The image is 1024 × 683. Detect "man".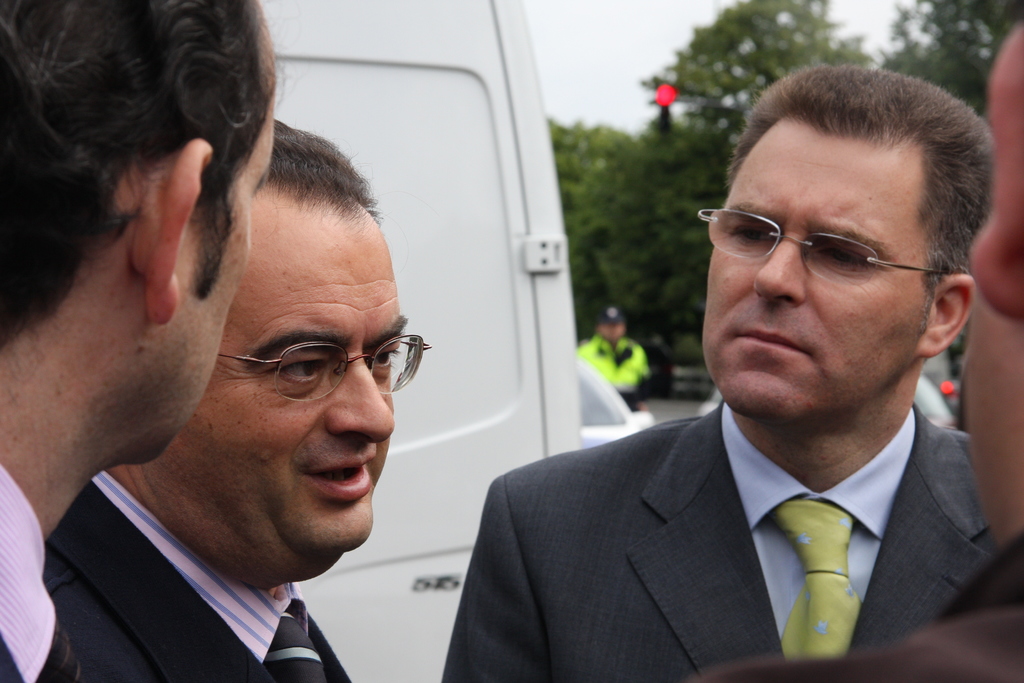
Detection: bbox=(45, 123, 426, 682).
